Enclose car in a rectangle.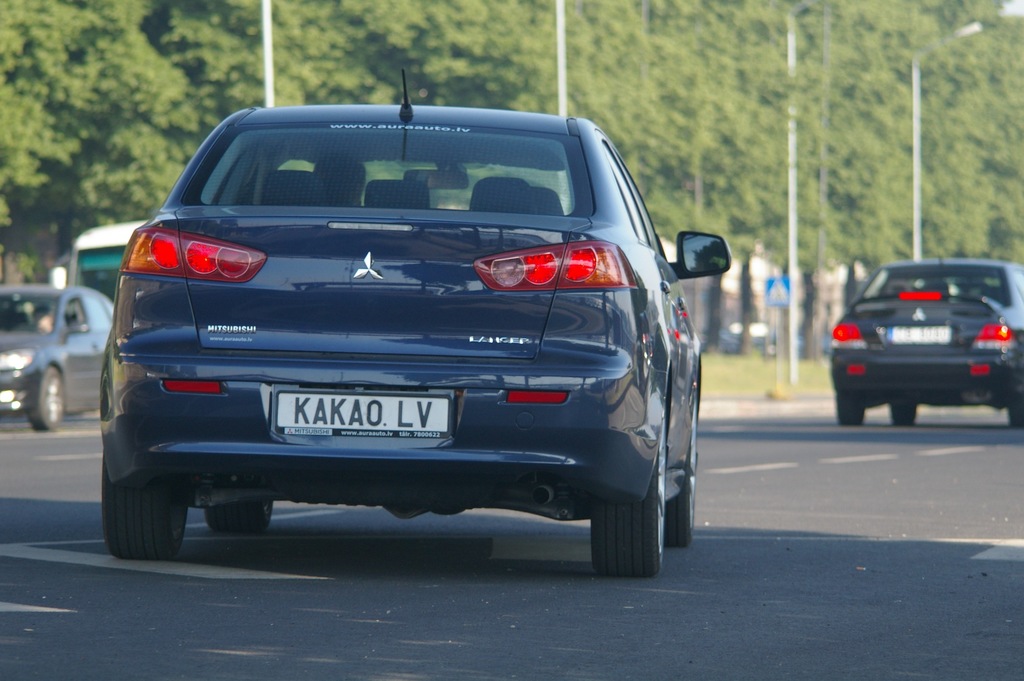
detection(829, 256, 1023, 428).
